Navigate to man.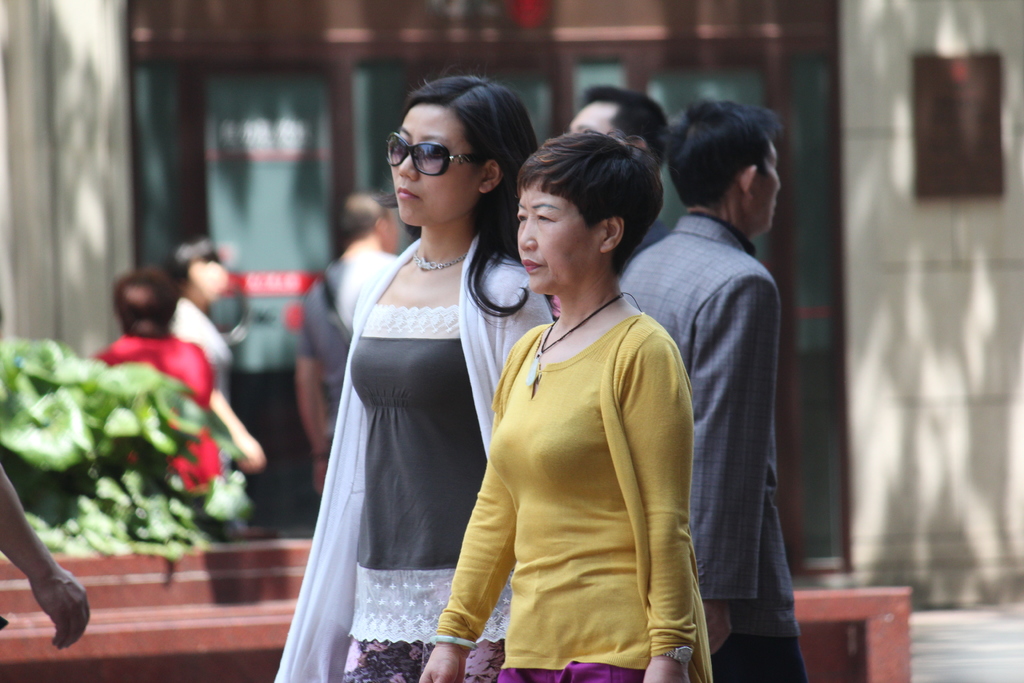
Navigation target: box=[551, 88, 680, 182].
